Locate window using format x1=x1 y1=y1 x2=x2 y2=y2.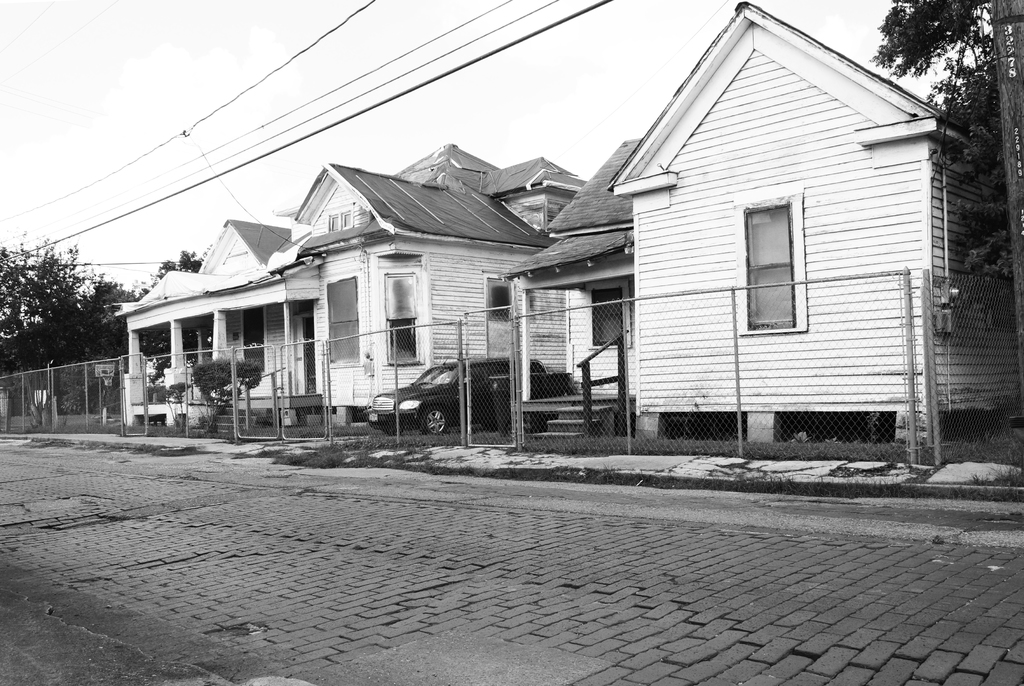
x1=321 y1=280 x2=360 y2=365.
